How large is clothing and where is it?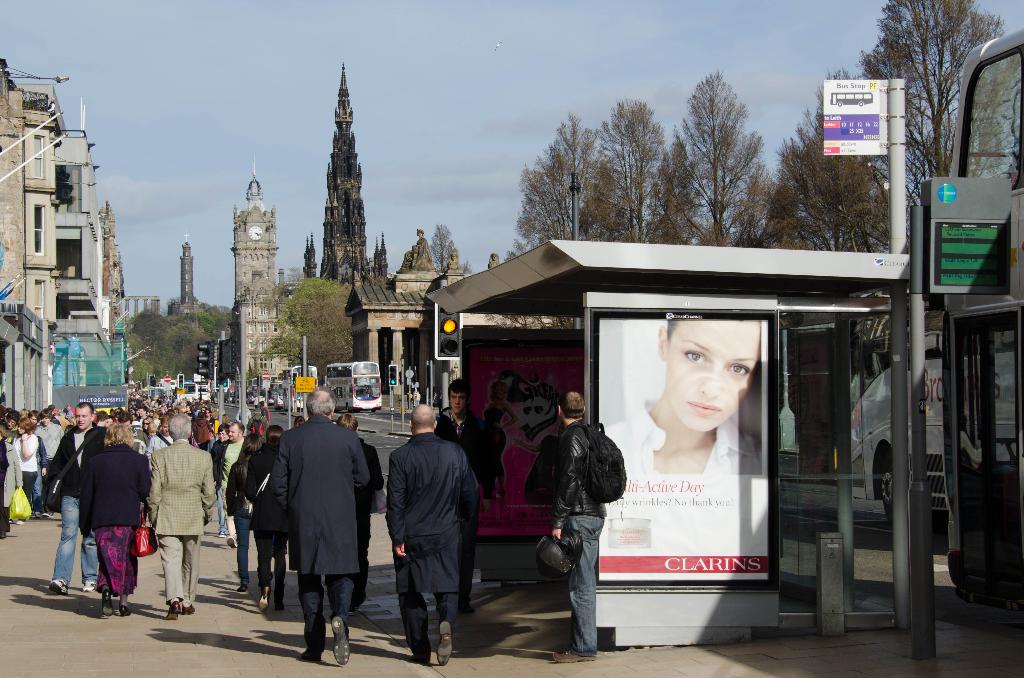
Bounding box: (51, 499, 87, 578).
